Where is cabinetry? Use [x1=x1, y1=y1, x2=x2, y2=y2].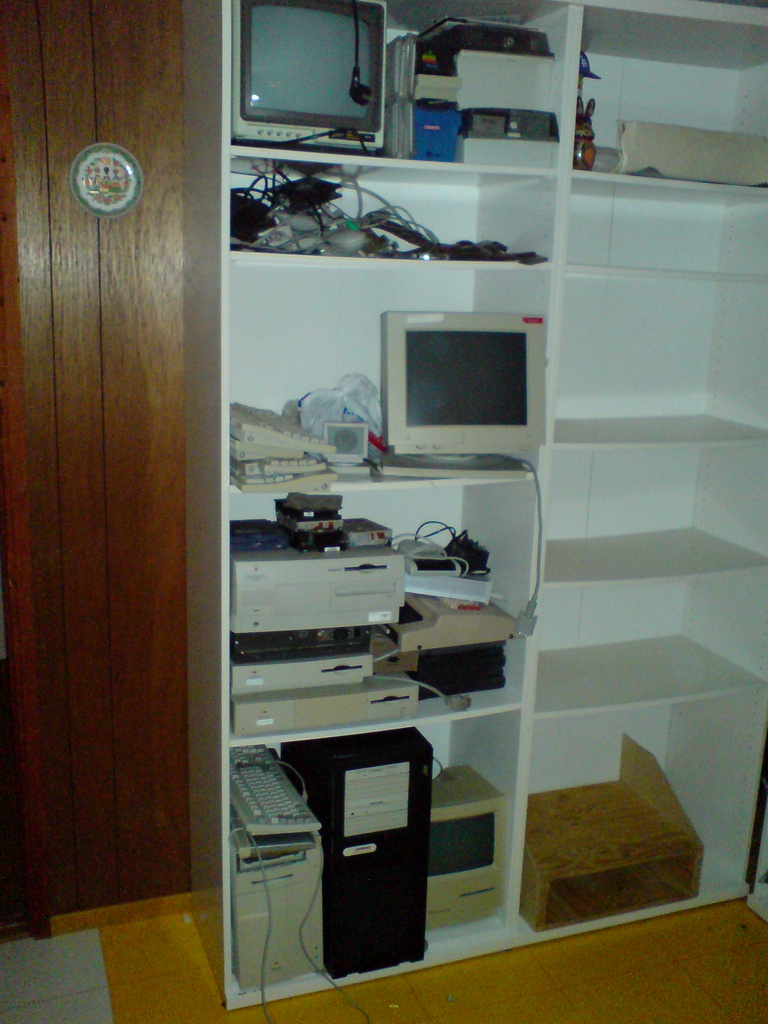
[x1=183, y1=0, x2=767, y2=998].
